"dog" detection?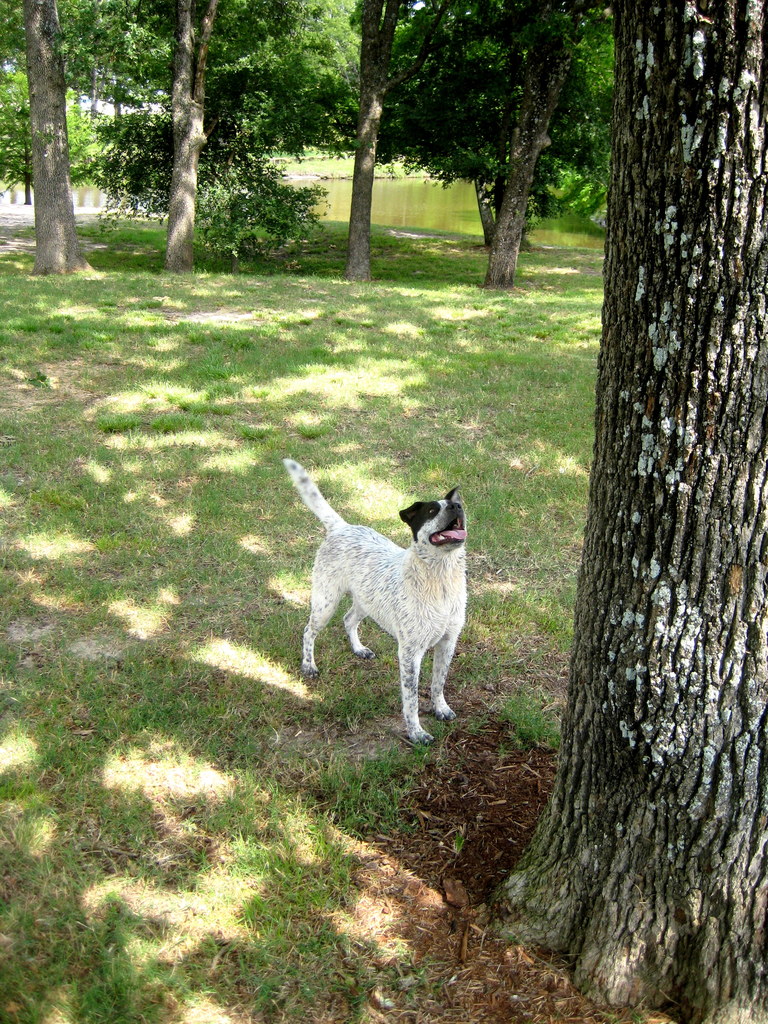
Rect(280, 458, 474, 741)
